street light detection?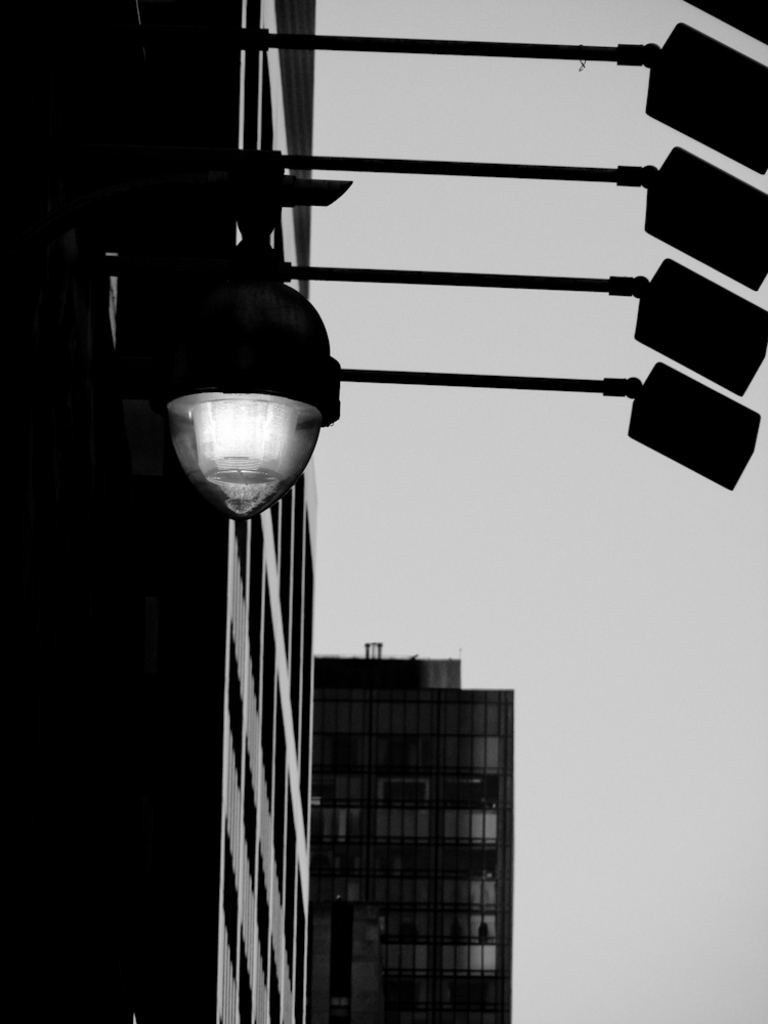
[158,0,344,524]
